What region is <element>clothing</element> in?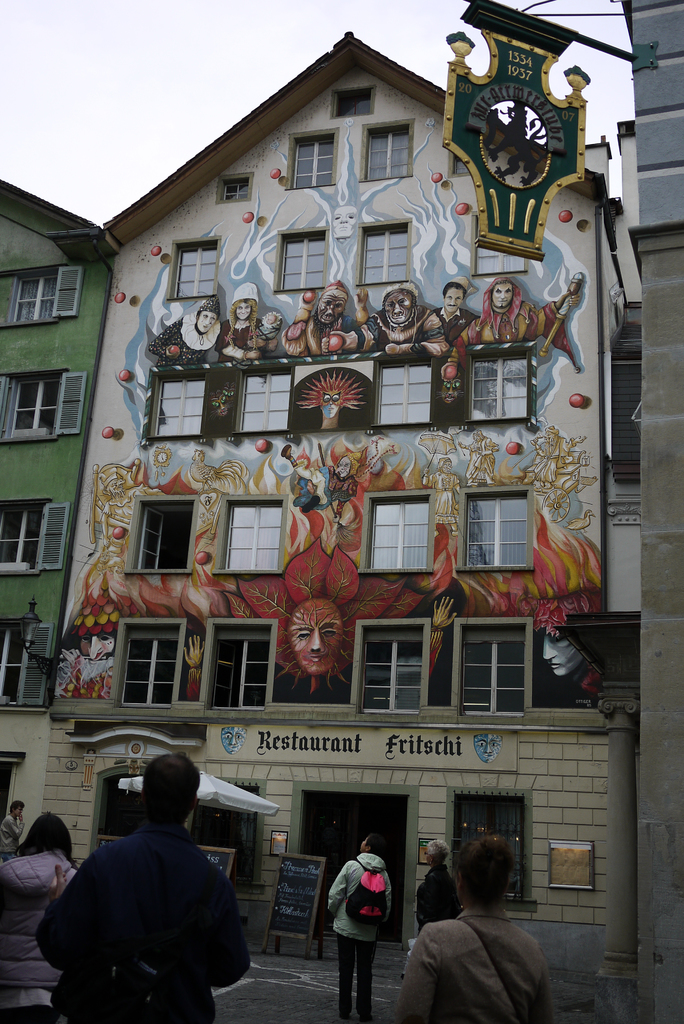
{"x1": 37, "y1": 820, "x2": 251, "y2": 1023}.
